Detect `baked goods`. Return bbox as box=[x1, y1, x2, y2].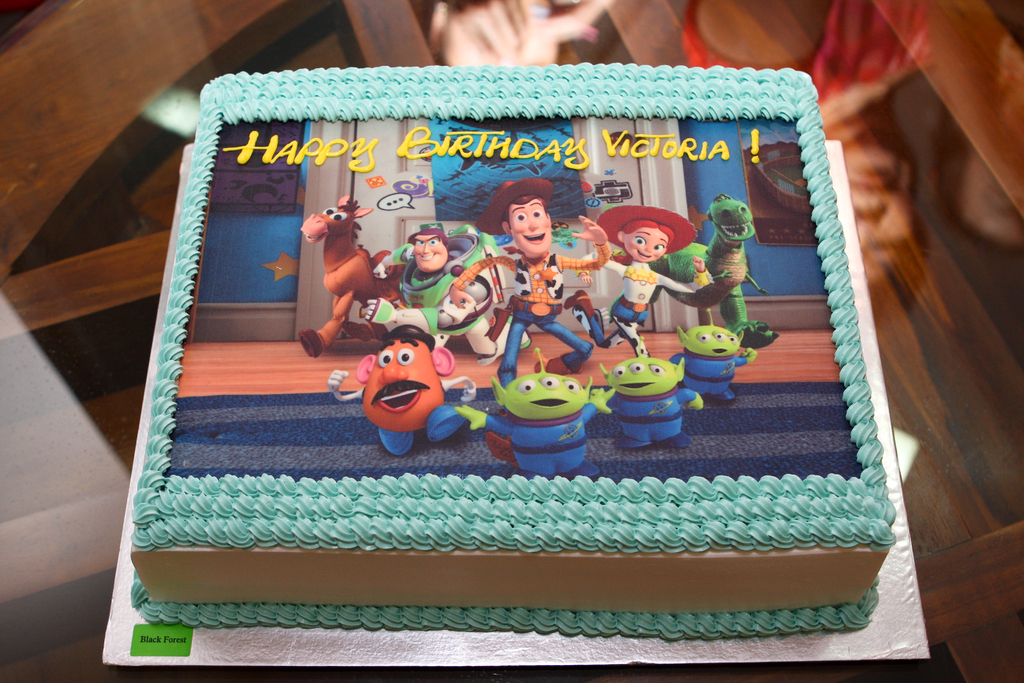
box=[35, 42, 963, 621].
